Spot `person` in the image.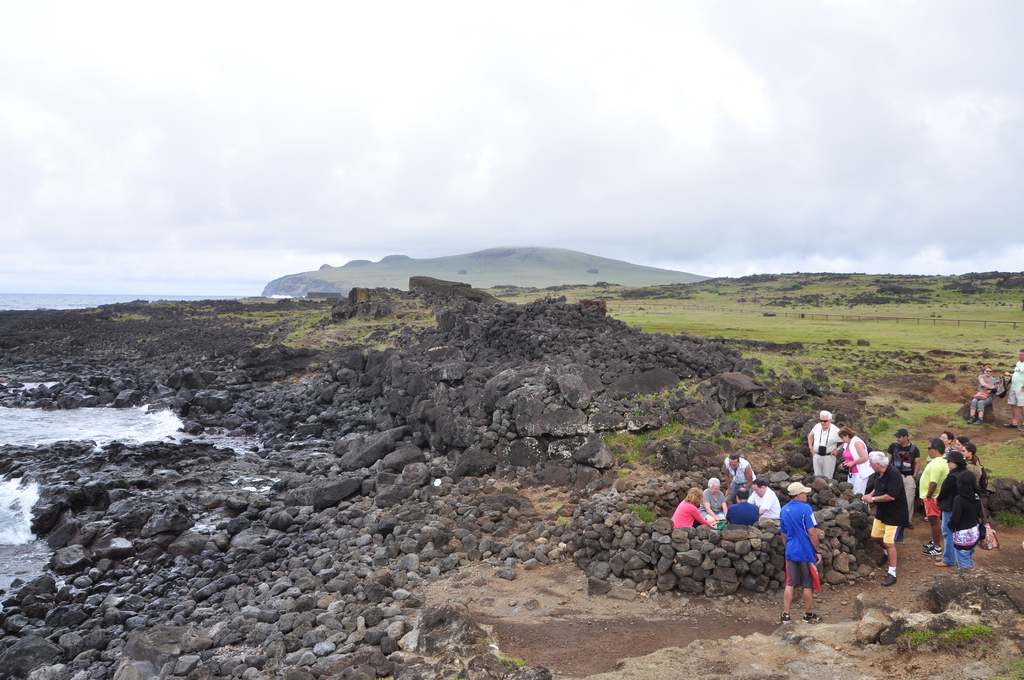
`person` found at box=[840, 428, 876, 499].
